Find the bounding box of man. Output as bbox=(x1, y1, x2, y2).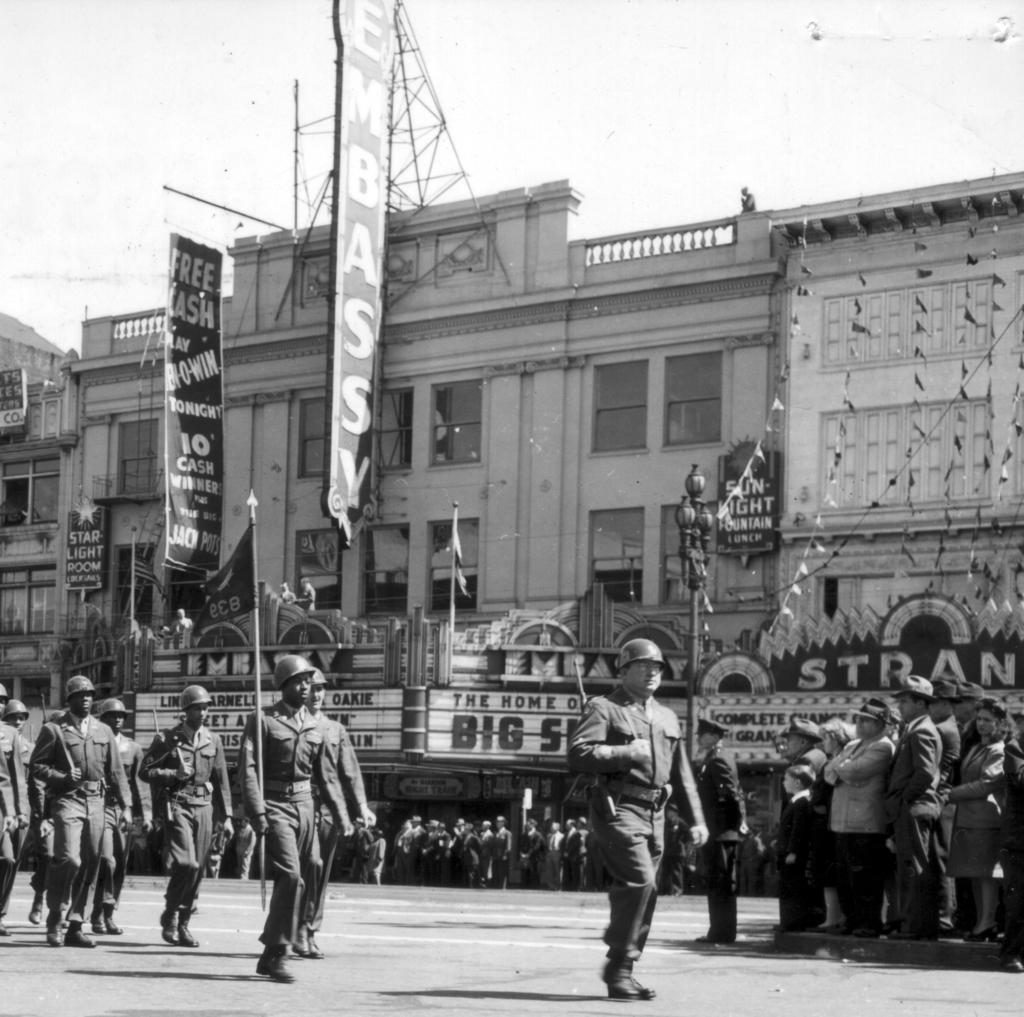
bbox=(779, 722, 817, 913).
